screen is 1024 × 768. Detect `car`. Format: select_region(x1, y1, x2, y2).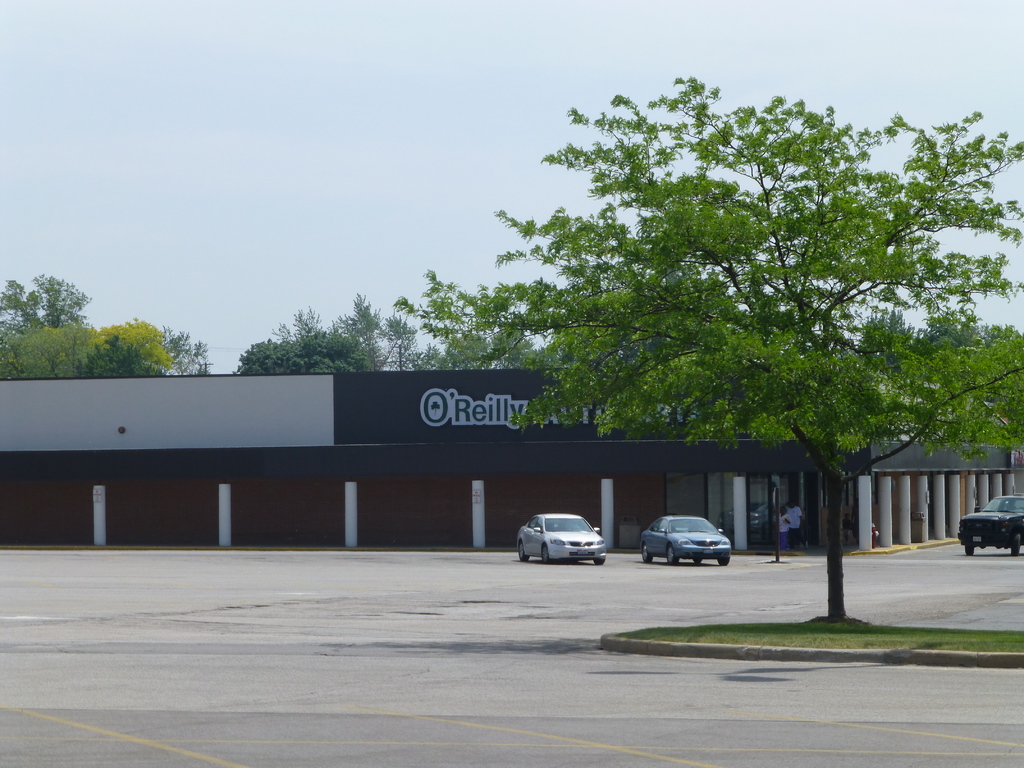
select_region(952, 492, 1023, 557).
